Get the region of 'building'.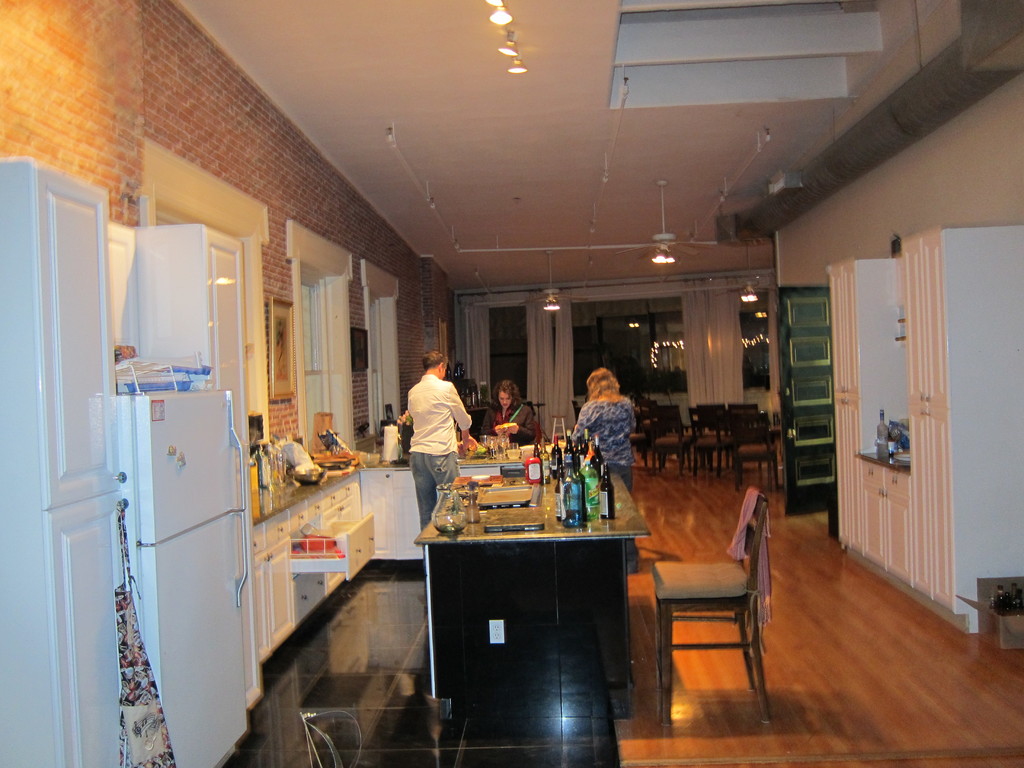
<box>0,0,1023,767</box>.
